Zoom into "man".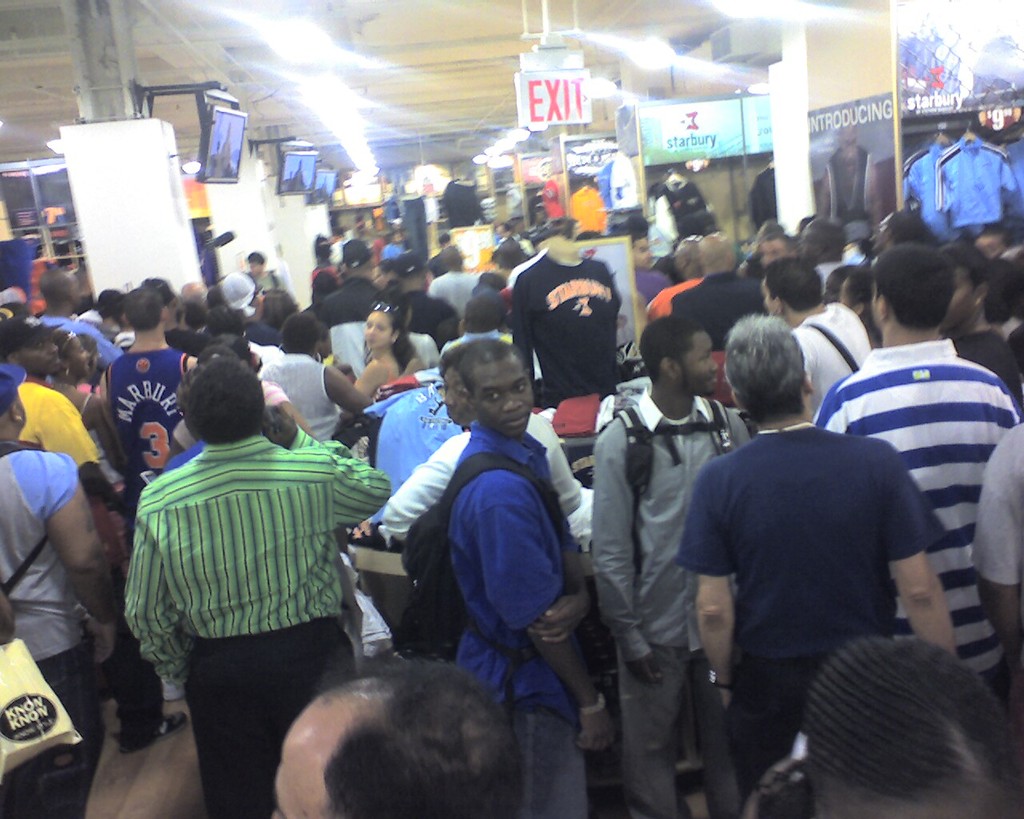
Zoom target: [x1=388, y1=250, x2=454, y2=358].
